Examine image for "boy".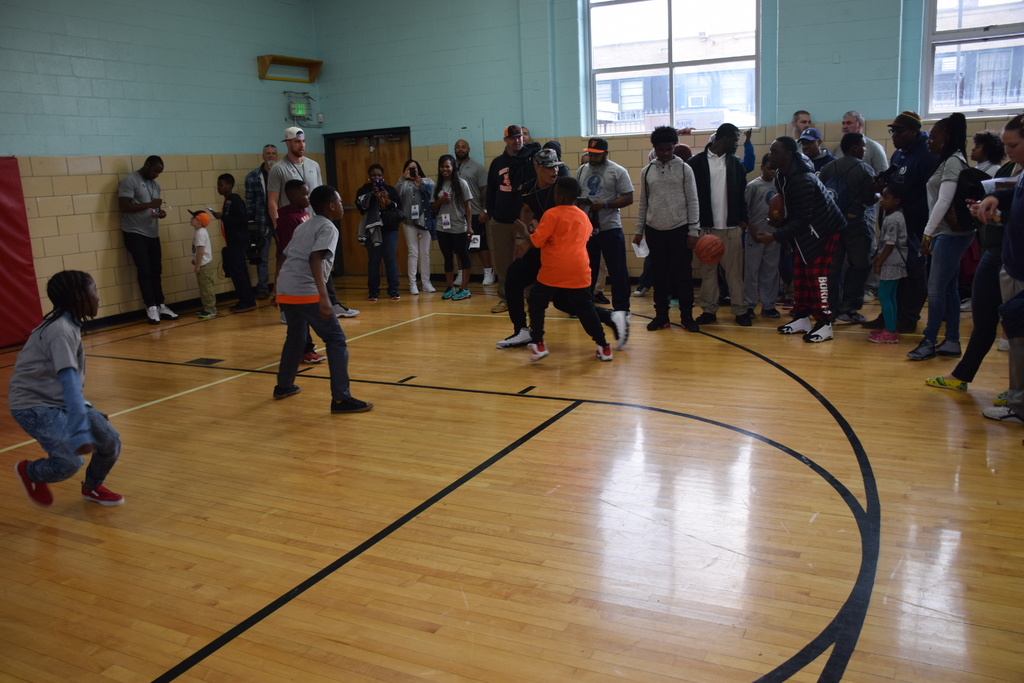
Examination result: <box>739,154,789,322</box>.
